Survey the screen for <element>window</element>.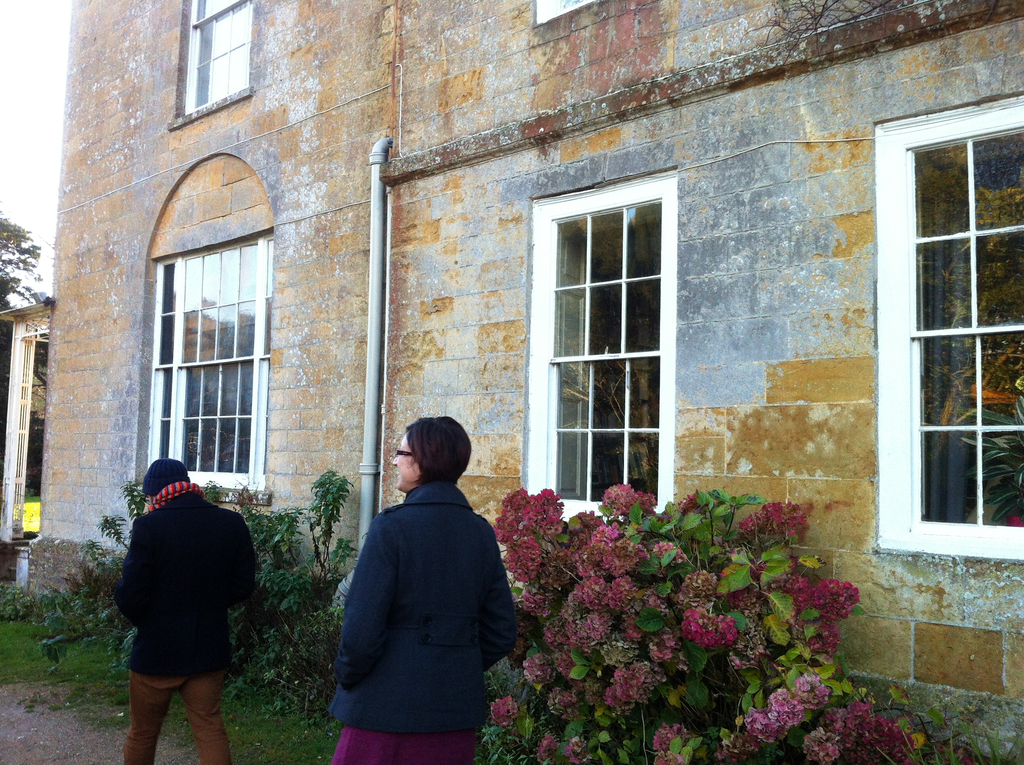
Survey found: bbox=(131, 227, 274, 498).
